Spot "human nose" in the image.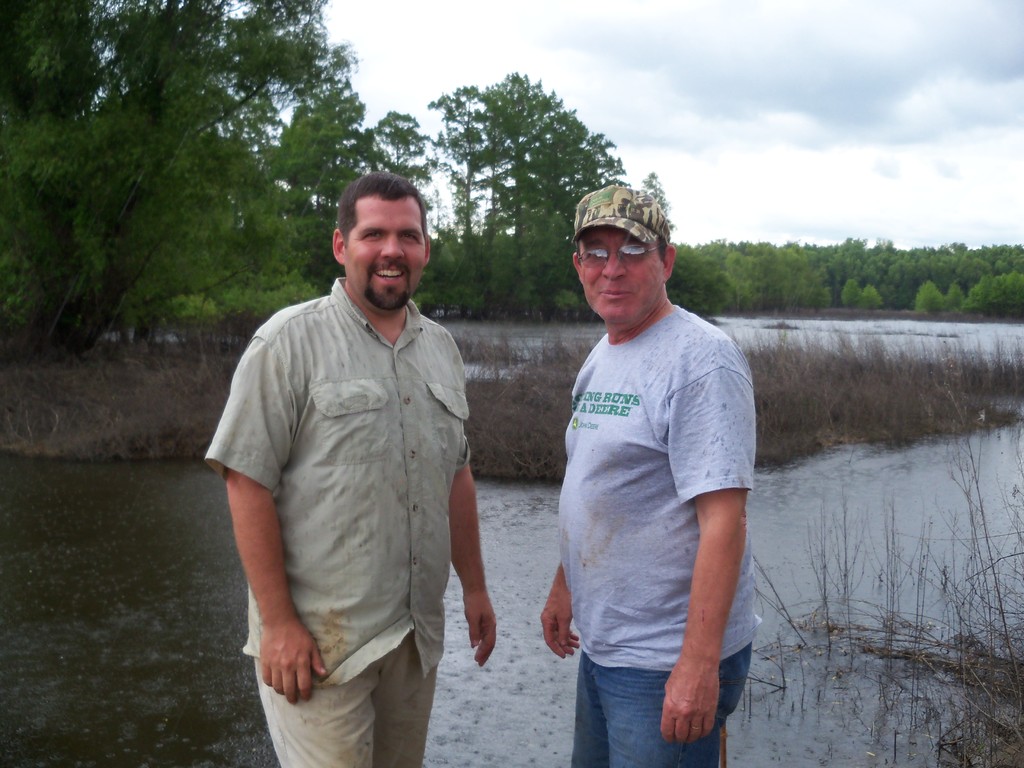
"human nose" found at [381, 228, 407, 265].
